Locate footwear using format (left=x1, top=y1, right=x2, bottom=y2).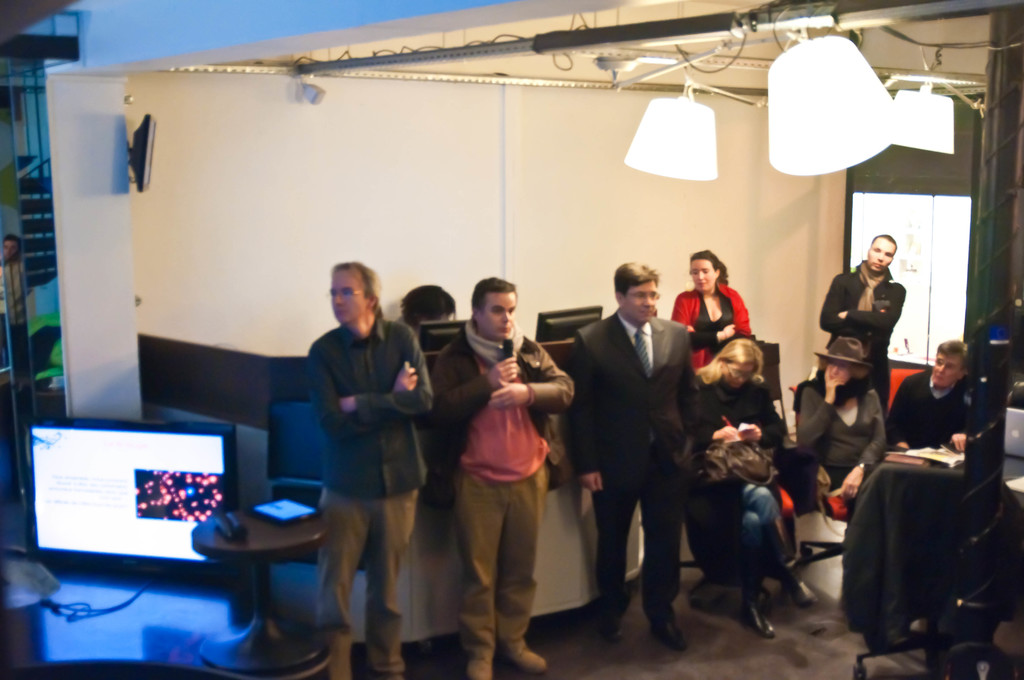
(left=785, top=571, right=814, bottom=604).
